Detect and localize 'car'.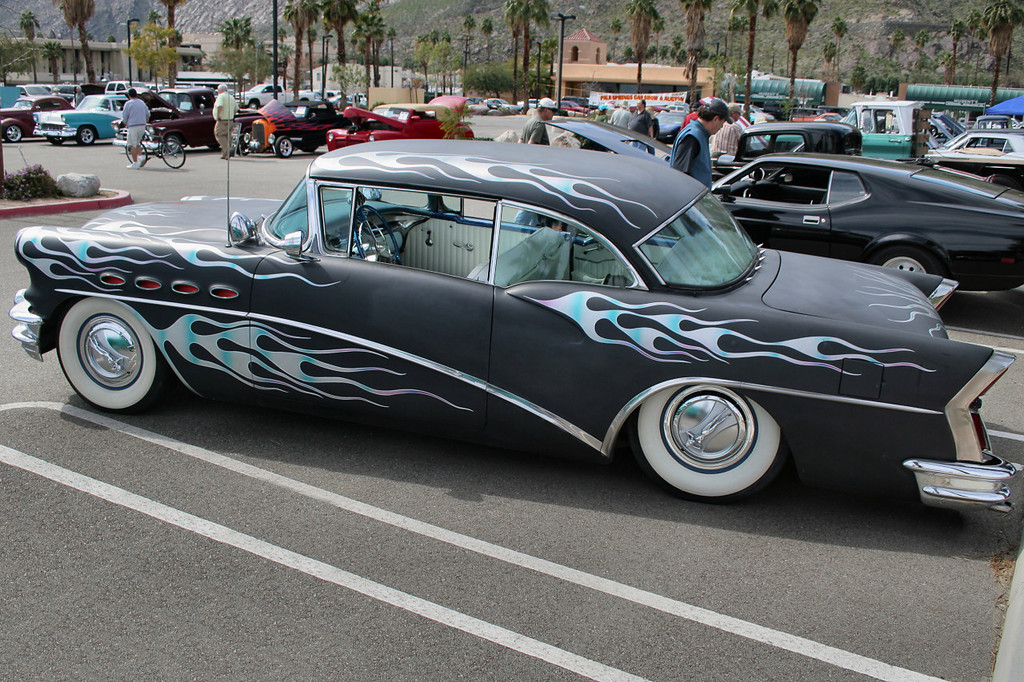
Localized at 89,81,146,96.
